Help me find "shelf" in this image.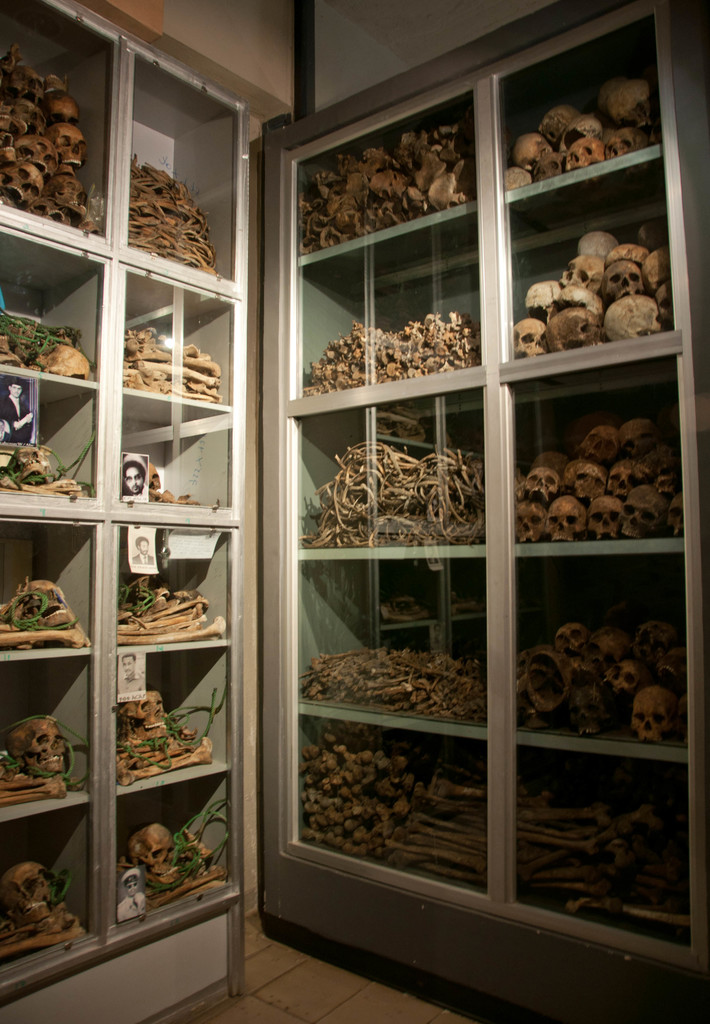
Found it: l=0, t=815, r=90, b=977.
